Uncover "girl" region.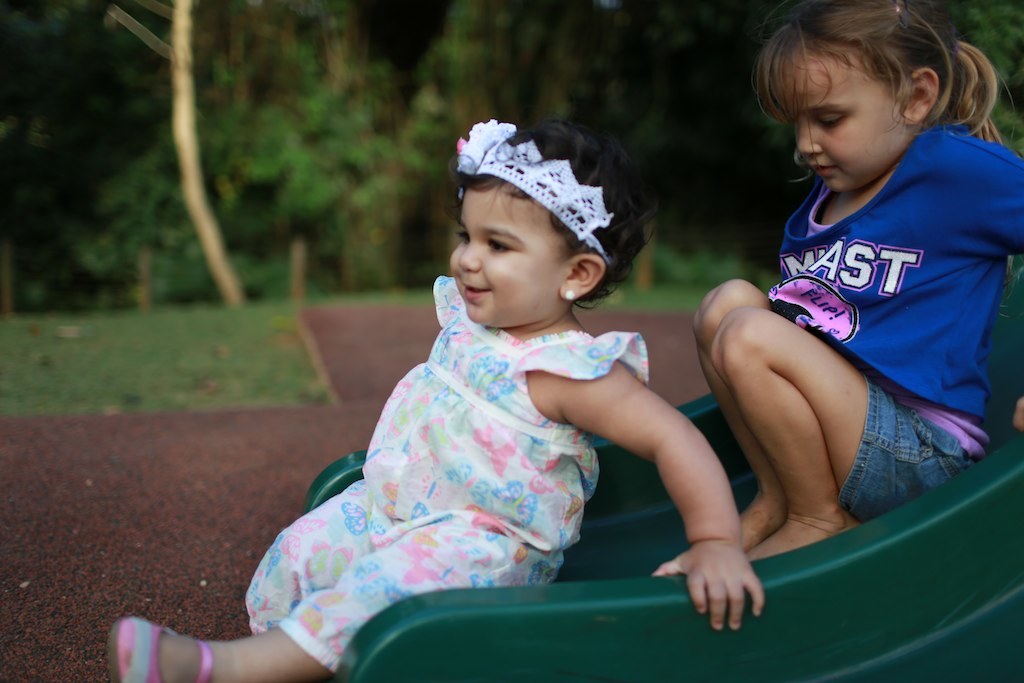
Uncovered: x1=645 y1=0 x2=1023 y2=575.
